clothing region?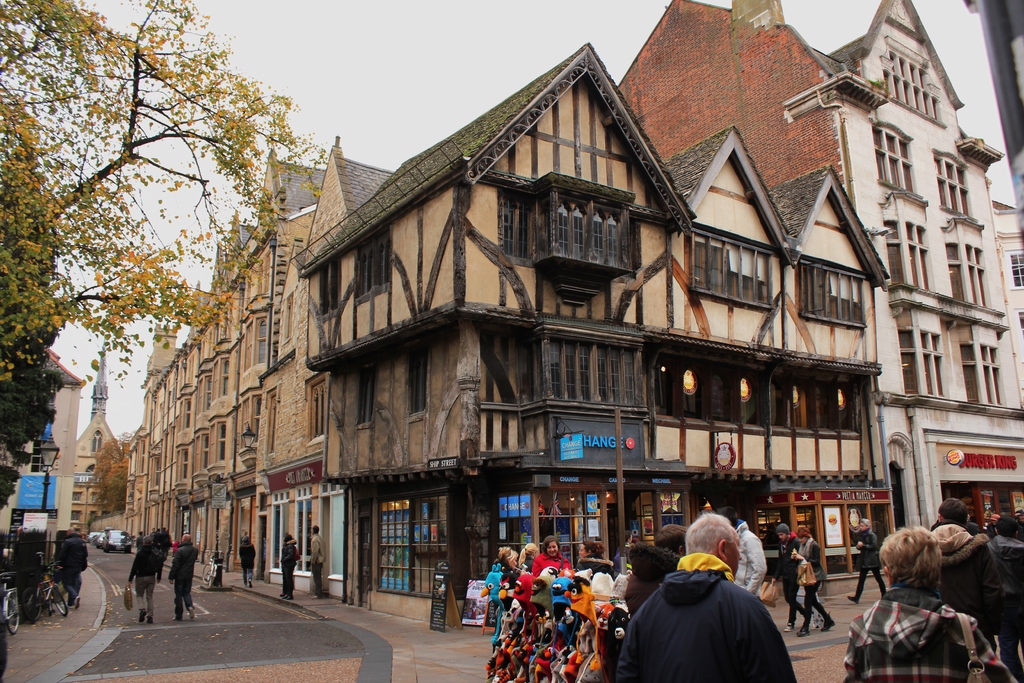
crop(732, 514, 770, 598)
